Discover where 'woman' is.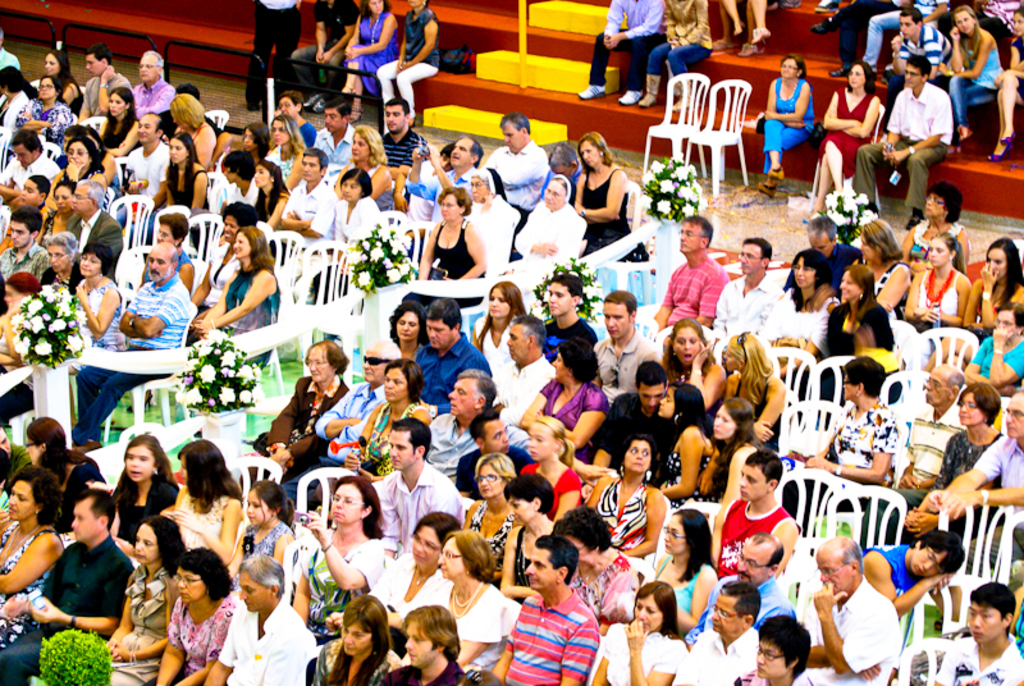
Discovered at (x1=408, y1=189, x2=493, y2=314).
